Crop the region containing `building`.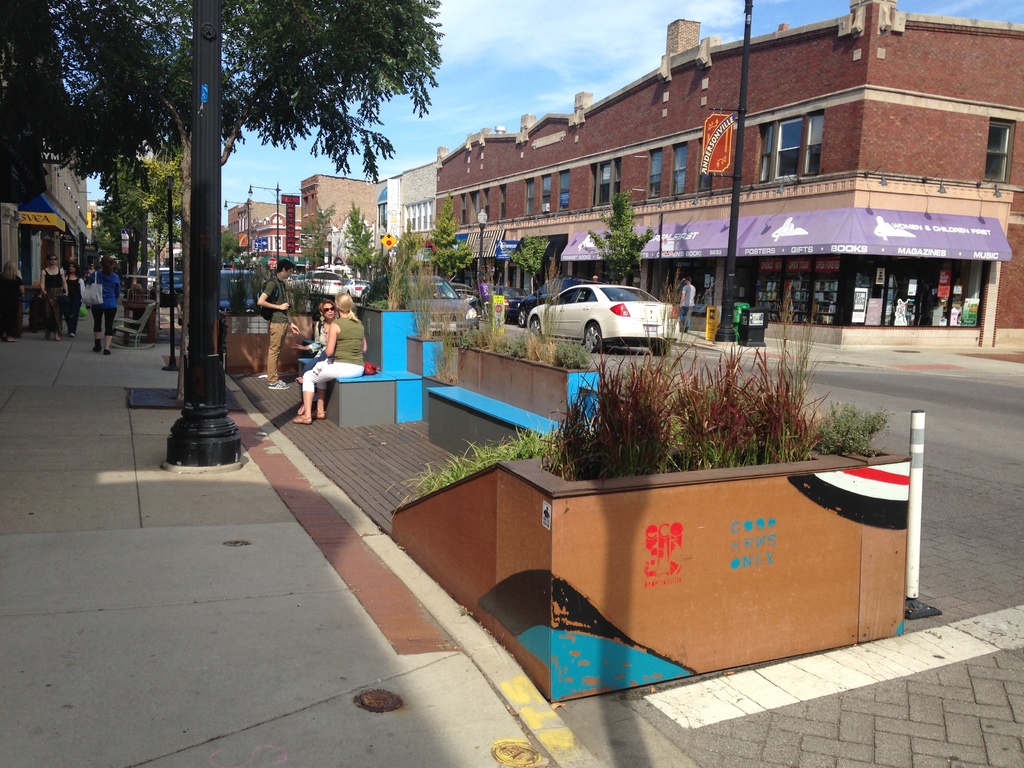
Crop region: <box>374,160,432,267</box>.
